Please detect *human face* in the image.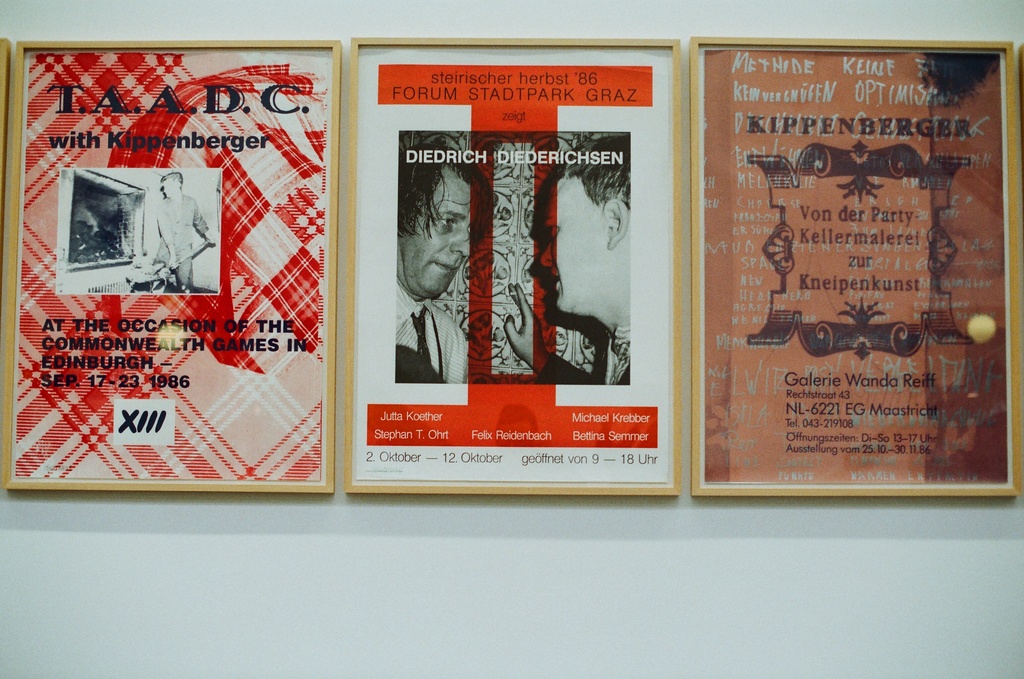
select_region(164, 181, 175, 200).
